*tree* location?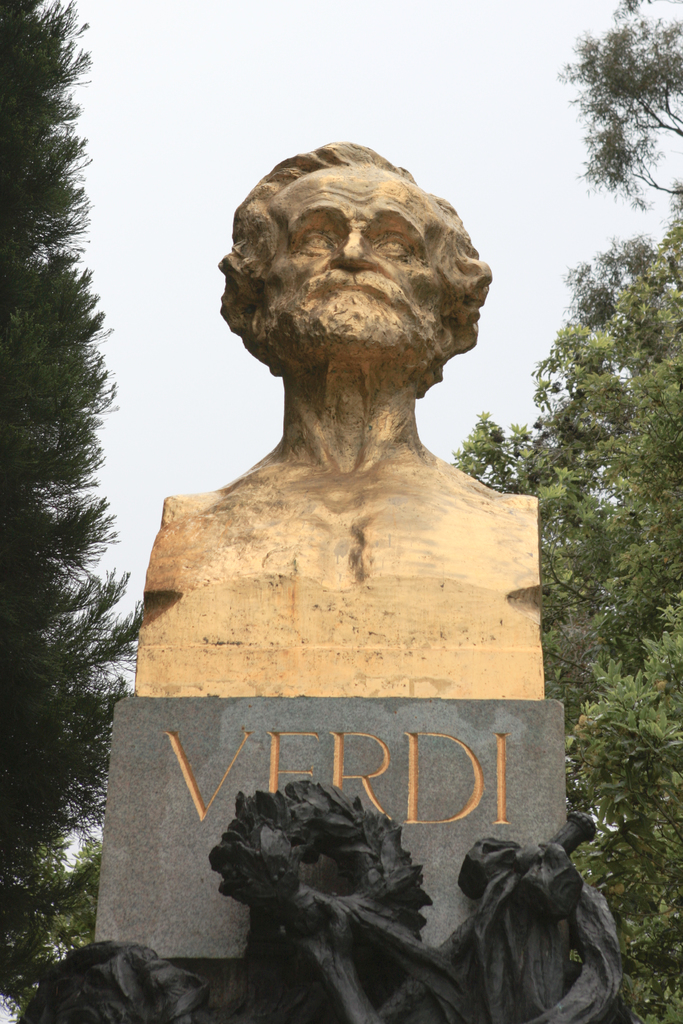
select_region(451, 234, 682, 1023)
